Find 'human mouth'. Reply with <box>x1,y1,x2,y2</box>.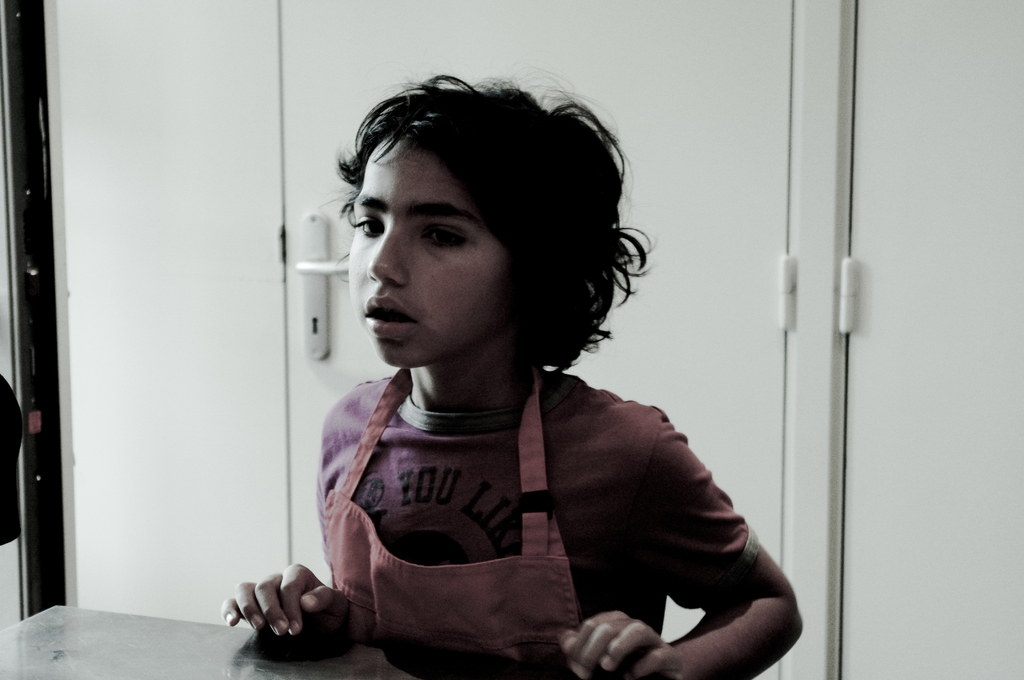
<box>364,292,415,337</box>.
